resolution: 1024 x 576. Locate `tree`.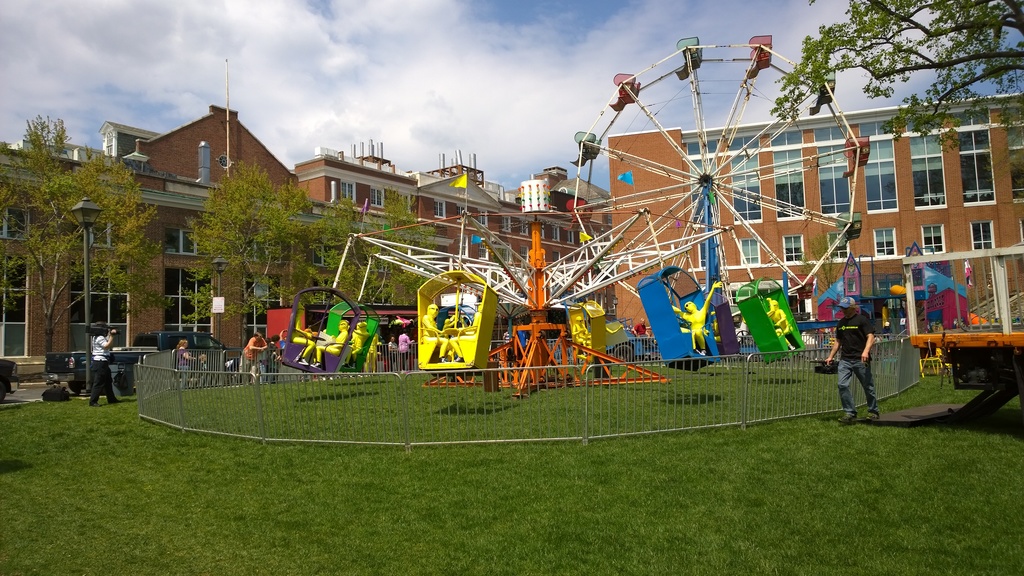
box=[365, 186, 442, 331].
